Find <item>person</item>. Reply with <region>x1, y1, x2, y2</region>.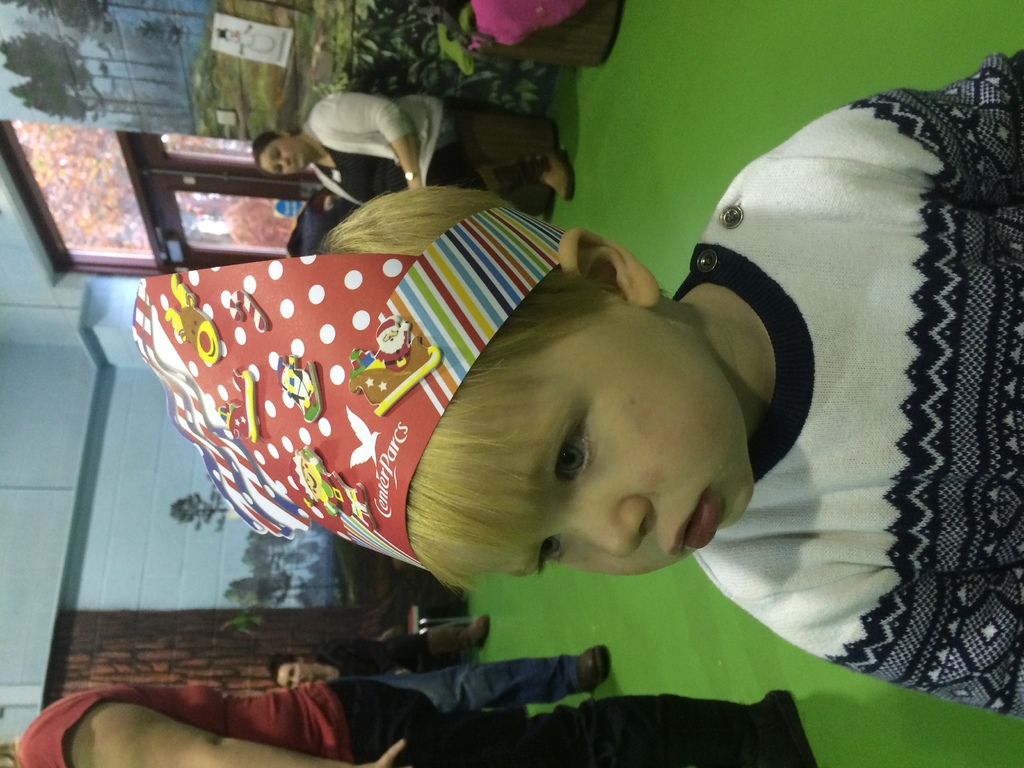
<region>310, 187, 1023, 712</region>.
